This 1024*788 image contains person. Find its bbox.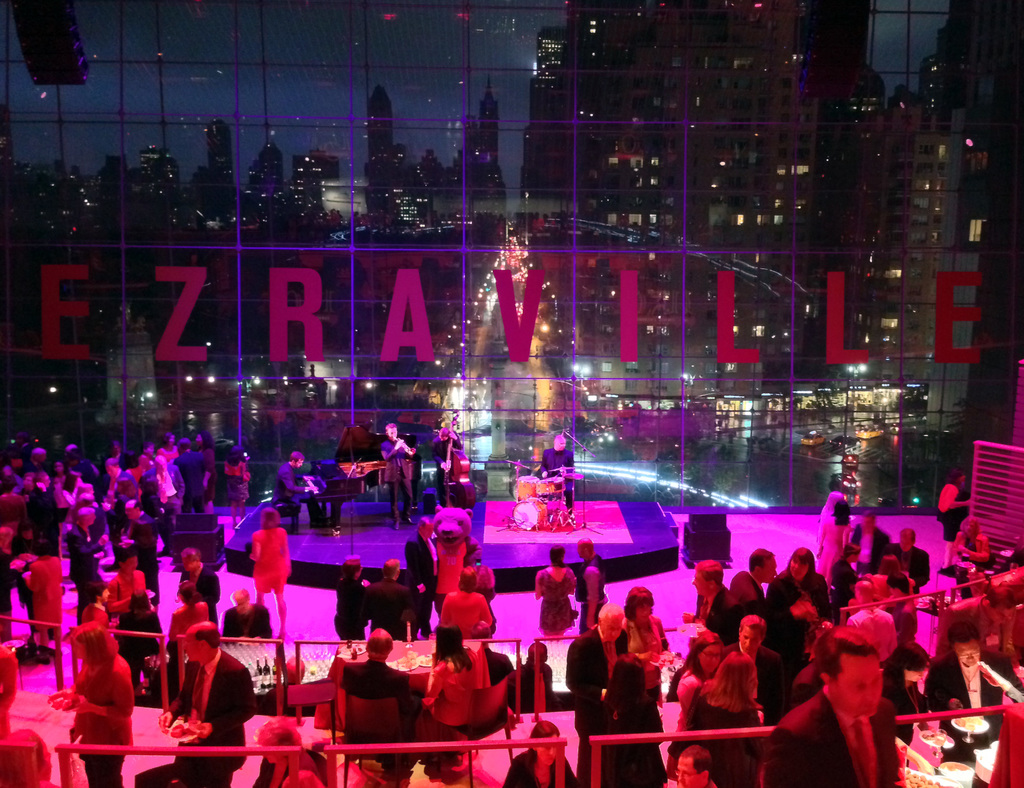
l=680, t=649, r=764, b=786.
